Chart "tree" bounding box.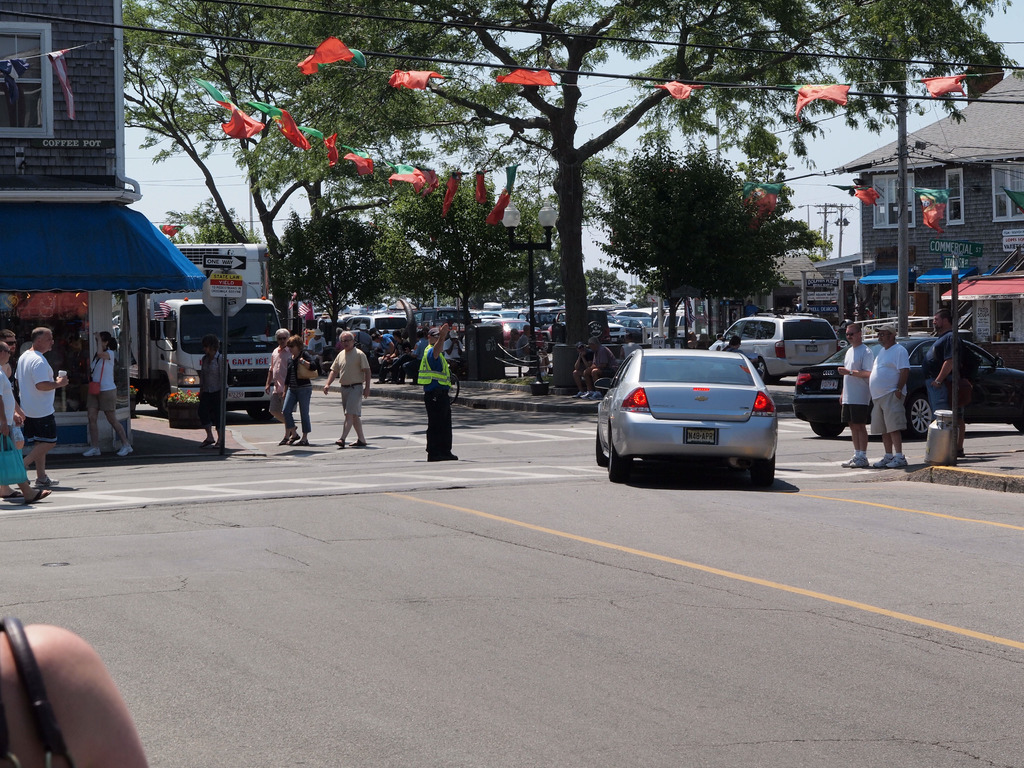
Charted: [270,204,394,364].
